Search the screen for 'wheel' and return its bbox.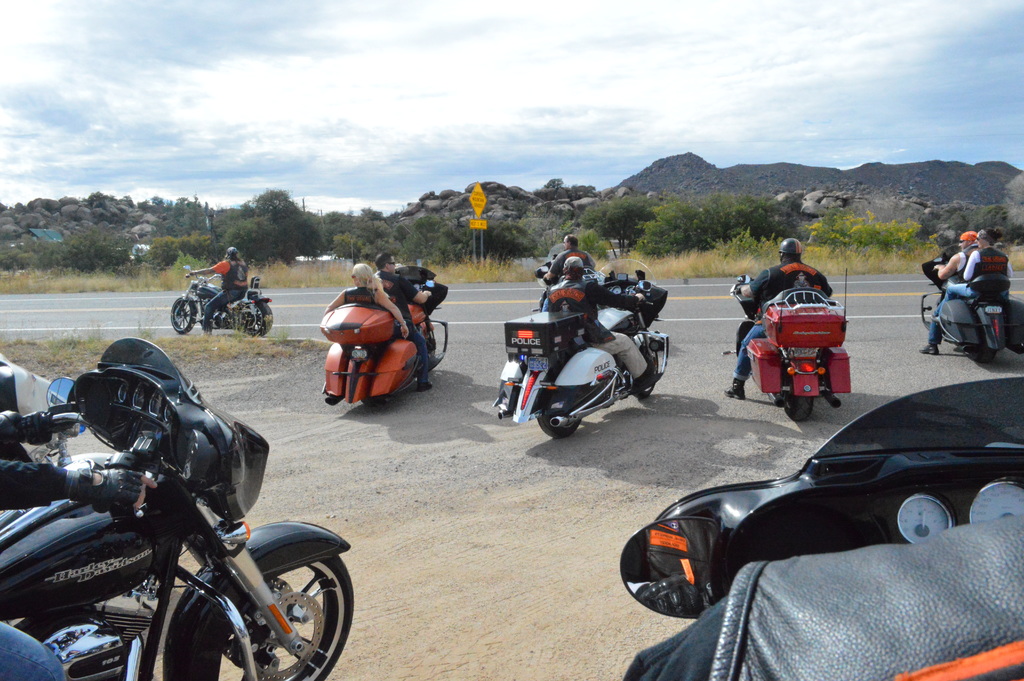
Found: crop(540, 416, 581, 438).
